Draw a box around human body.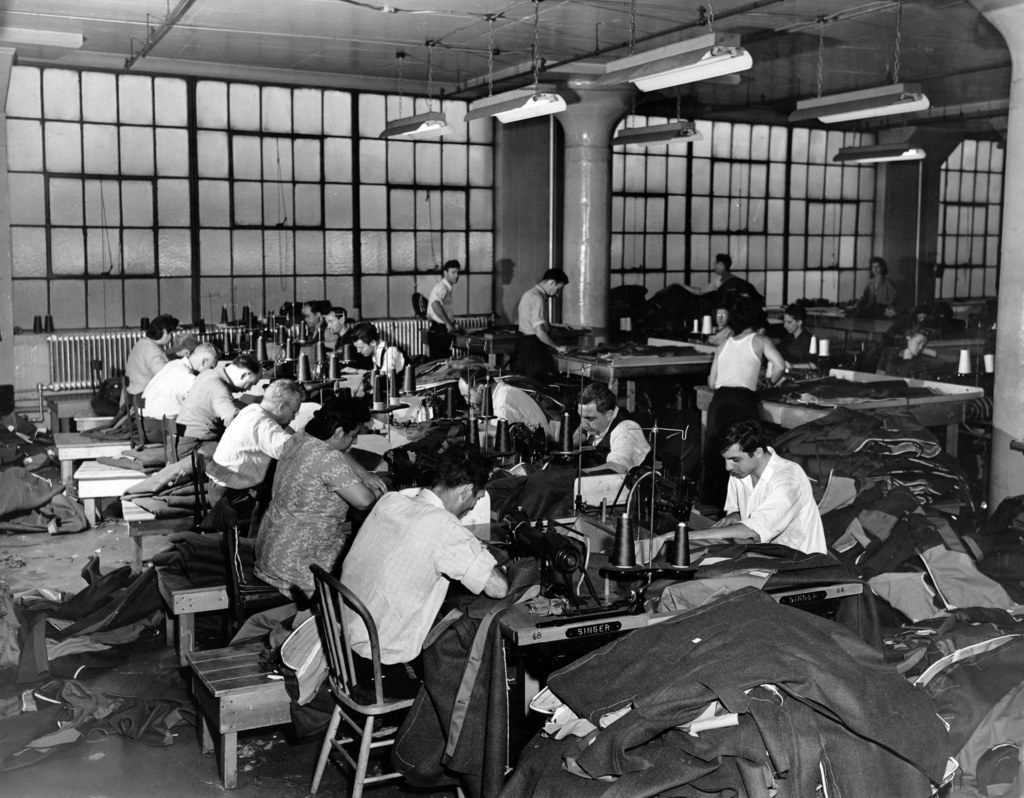
BBox(517, 282, 569, 371).
